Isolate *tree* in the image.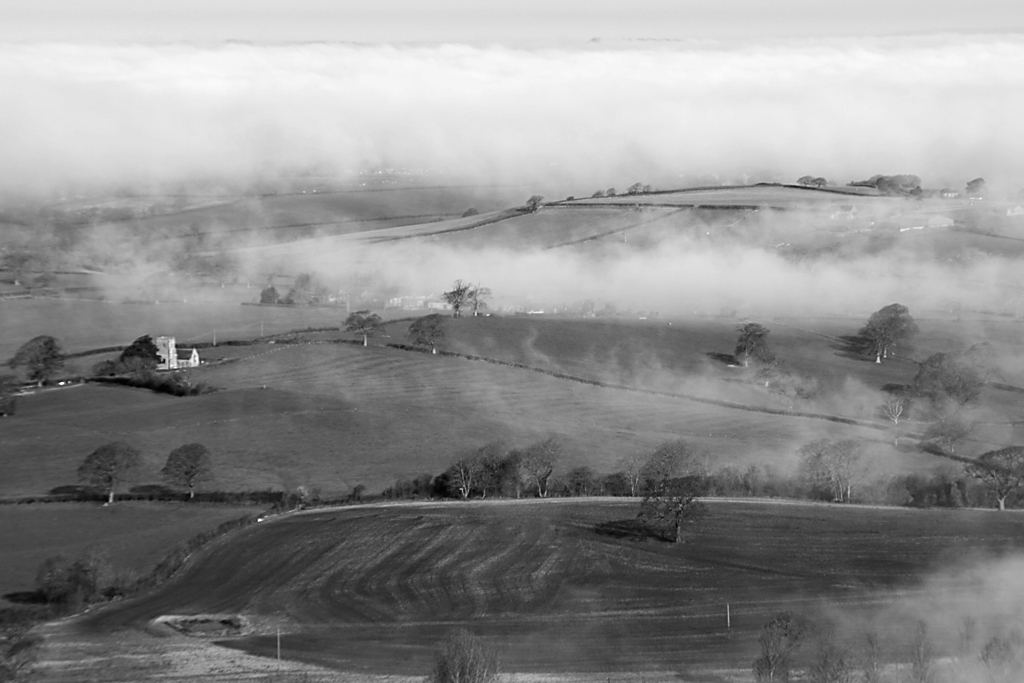
Isolated region: (909, 353, 983, 424).
